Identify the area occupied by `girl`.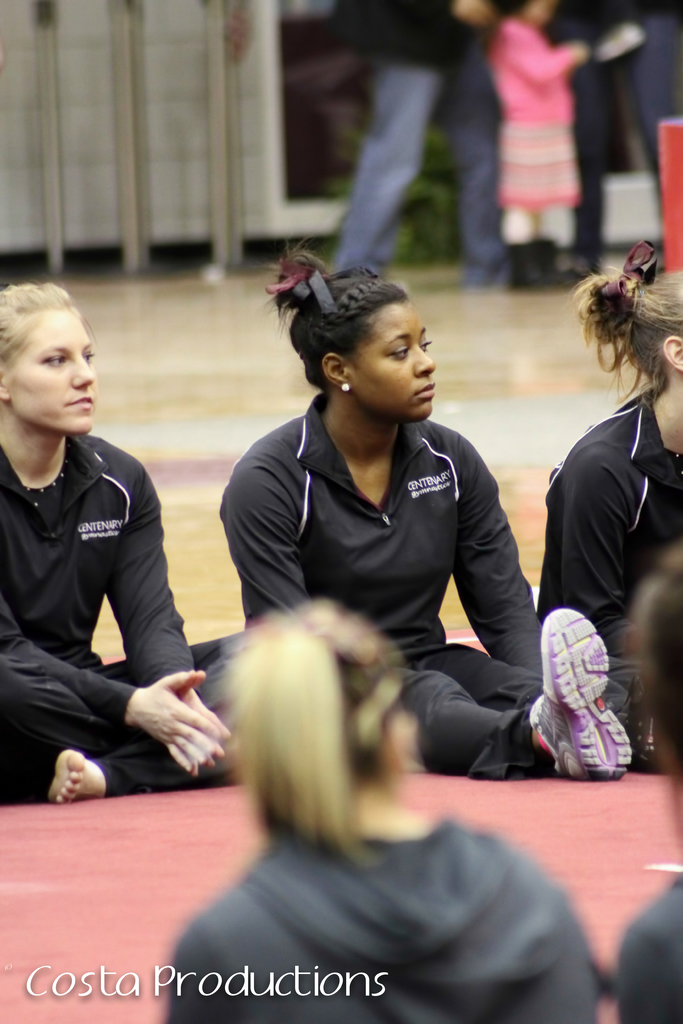
Area: {"x1": 213, "y1": 240, "x2": 633, "y2": 783}.
